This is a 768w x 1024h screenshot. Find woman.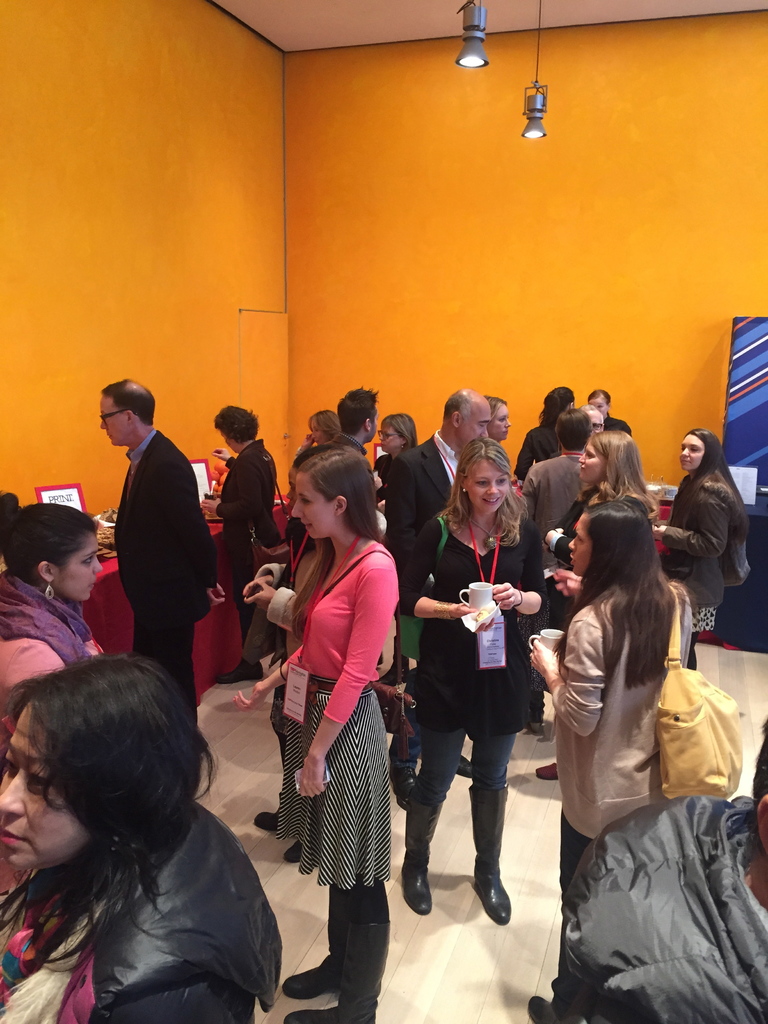
Bounding box: l=518, t=383, r=576, b=488.
